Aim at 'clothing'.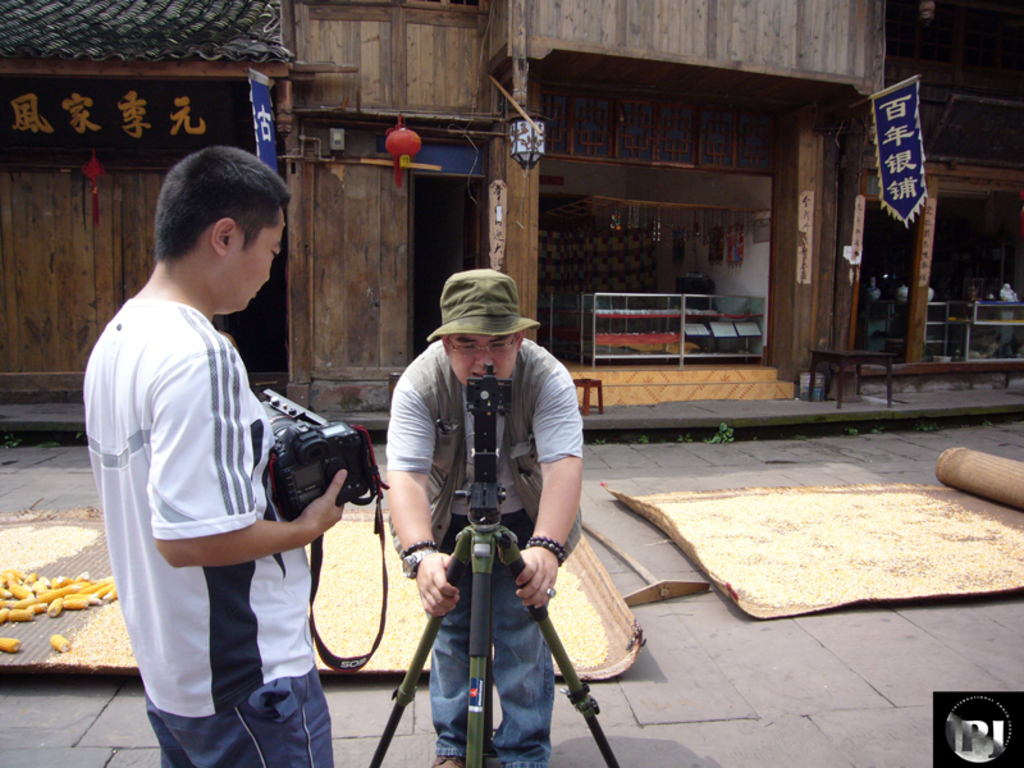
Aimed at 384, 340, 591, 765.
